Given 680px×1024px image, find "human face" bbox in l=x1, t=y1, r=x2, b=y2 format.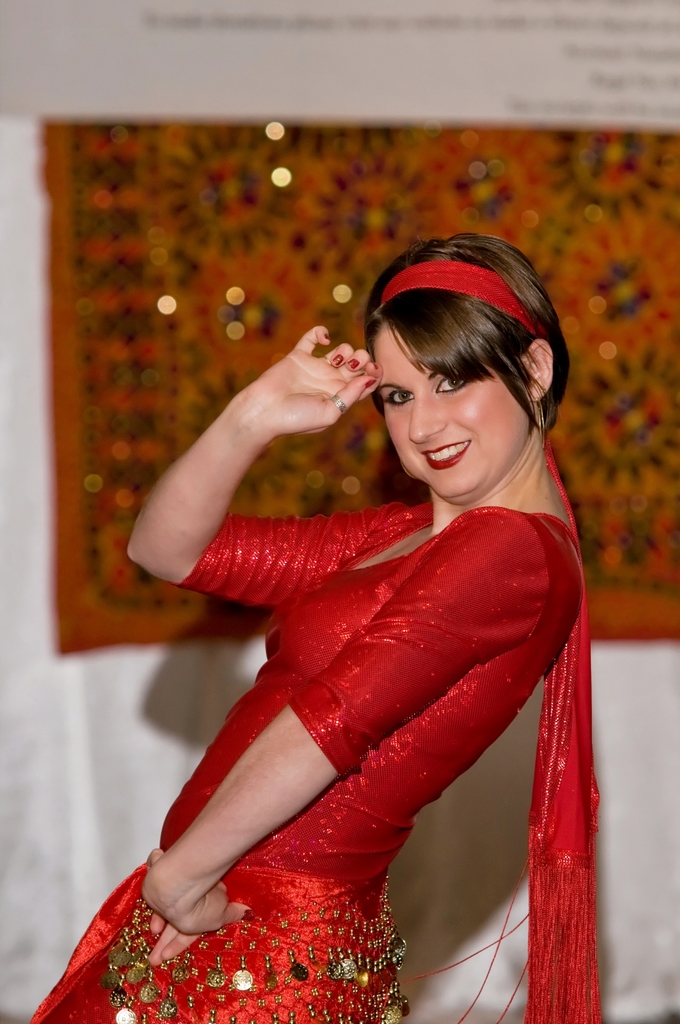
l=375, t=330, r=527, b=498.
